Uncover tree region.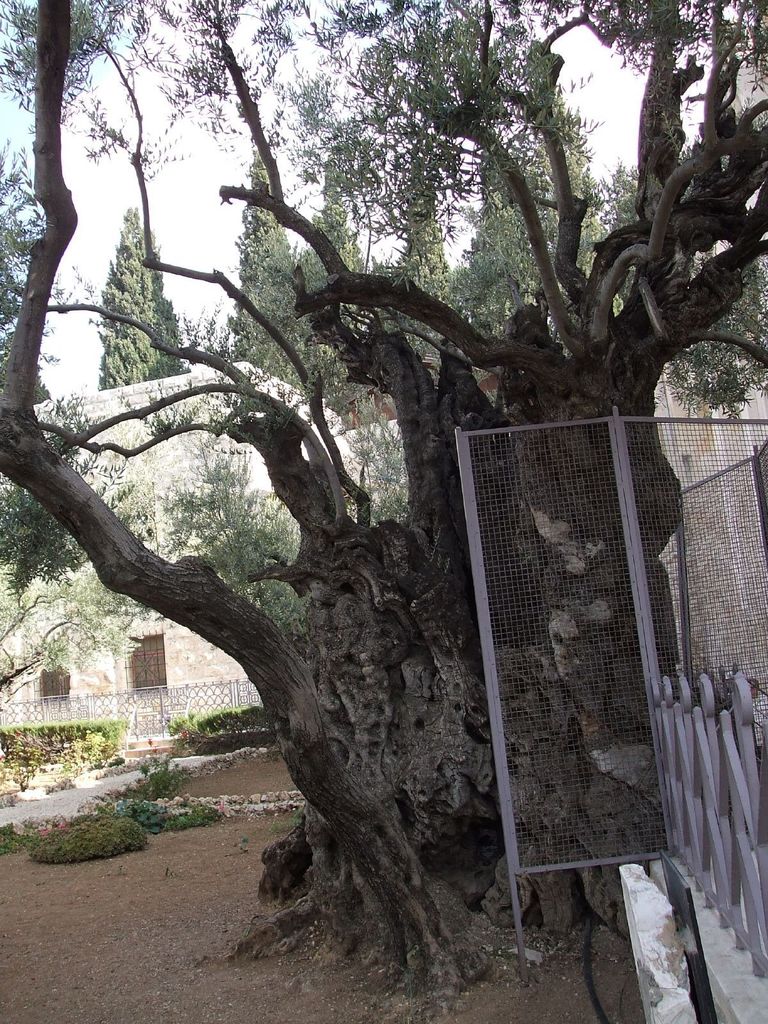
Uncovered: 390 143 460 369.
